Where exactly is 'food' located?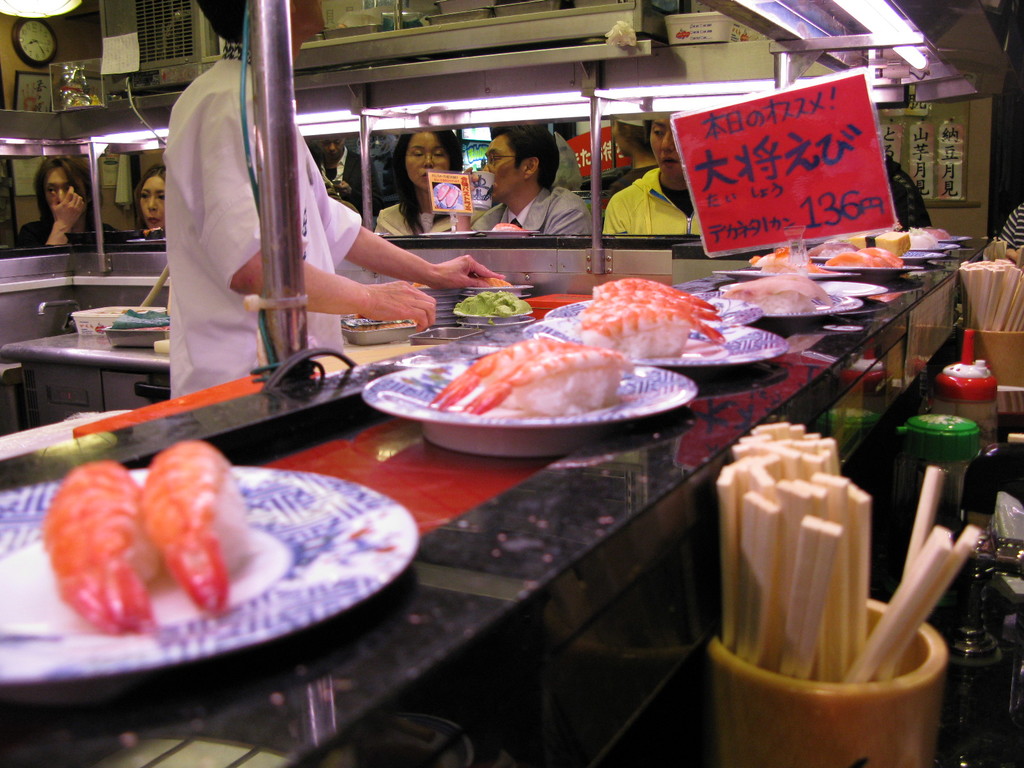
Its bounding box is crop(426, 336, 633, 413).
